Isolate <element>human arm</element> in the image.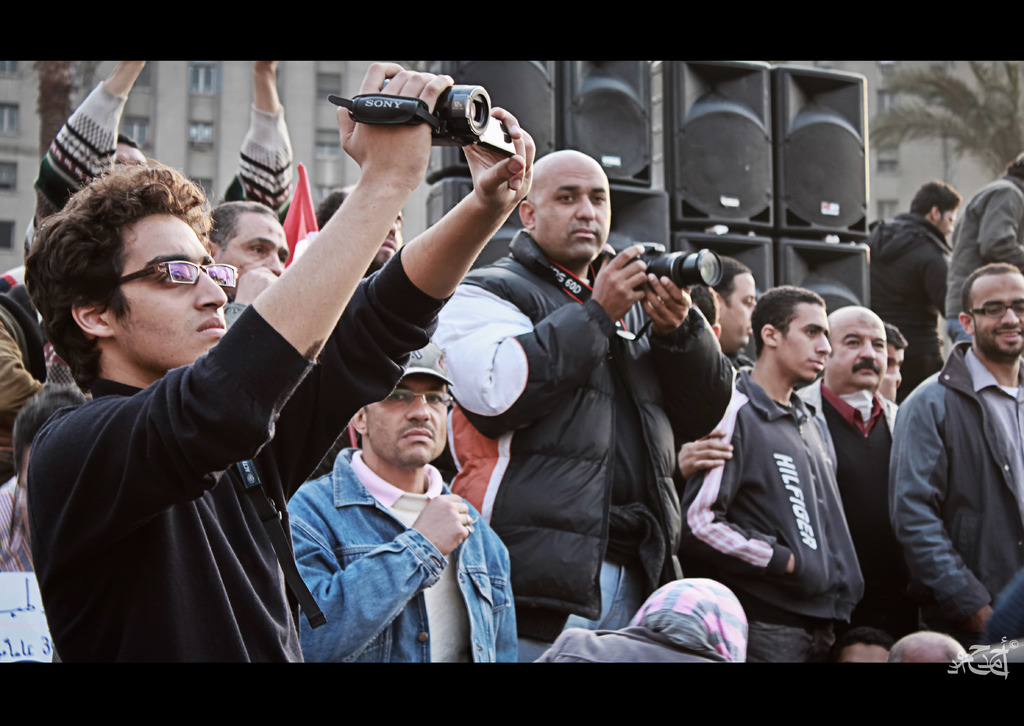
Isolated region: box(666, 427, 737, 490).
